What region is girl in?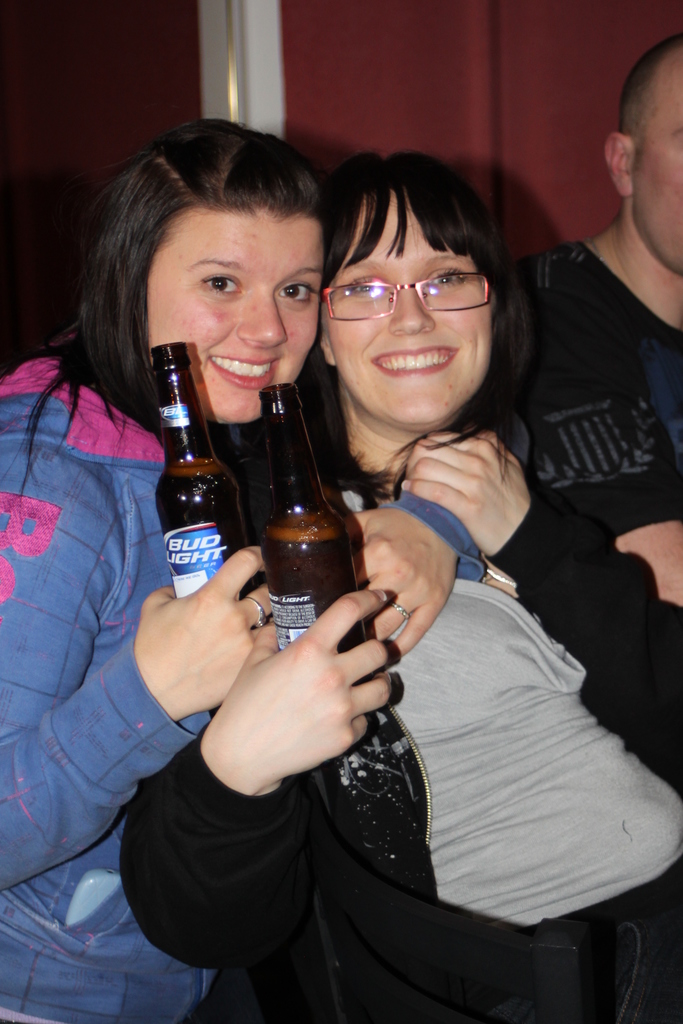
{"x1": 124, "y1": 146, "x2": 682, "y2": 1023}.
